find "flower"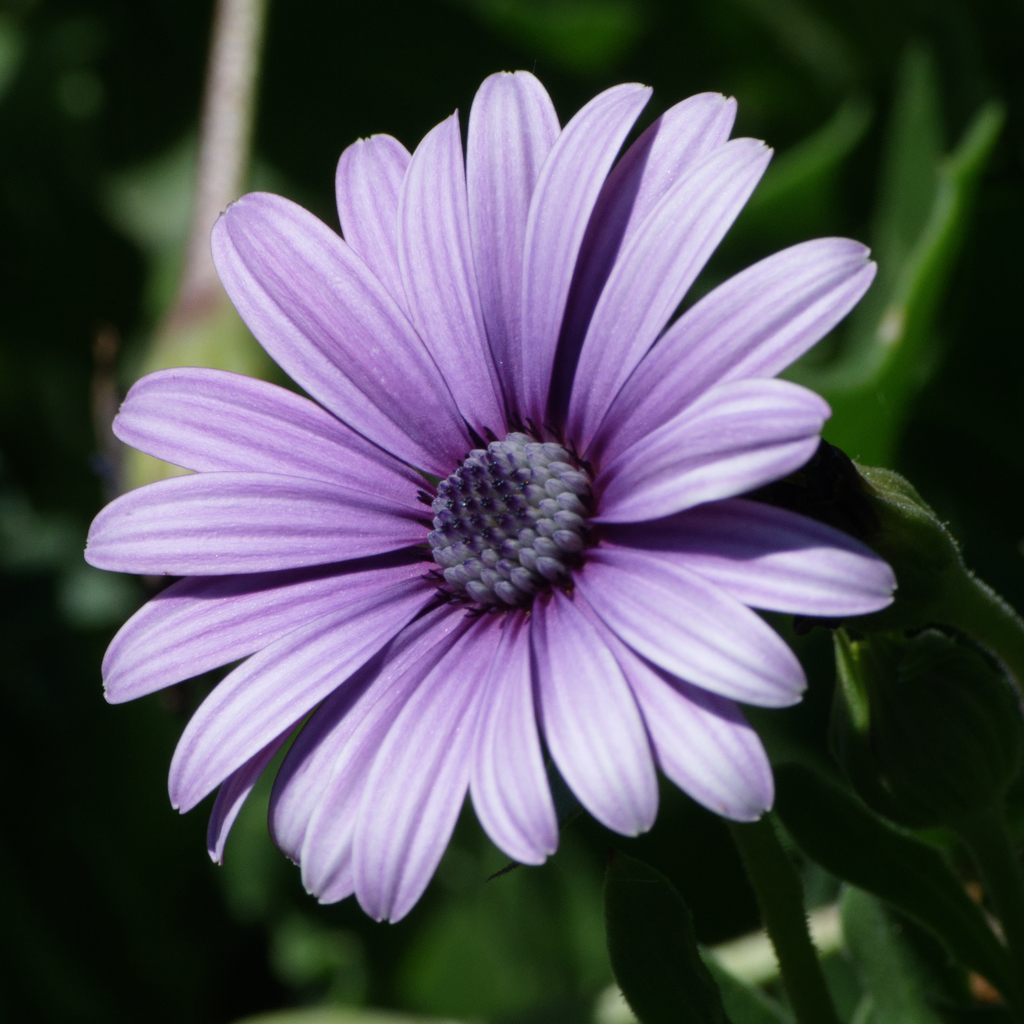
pyautogui.locateOnScreen(59, 88, 927, 984)
